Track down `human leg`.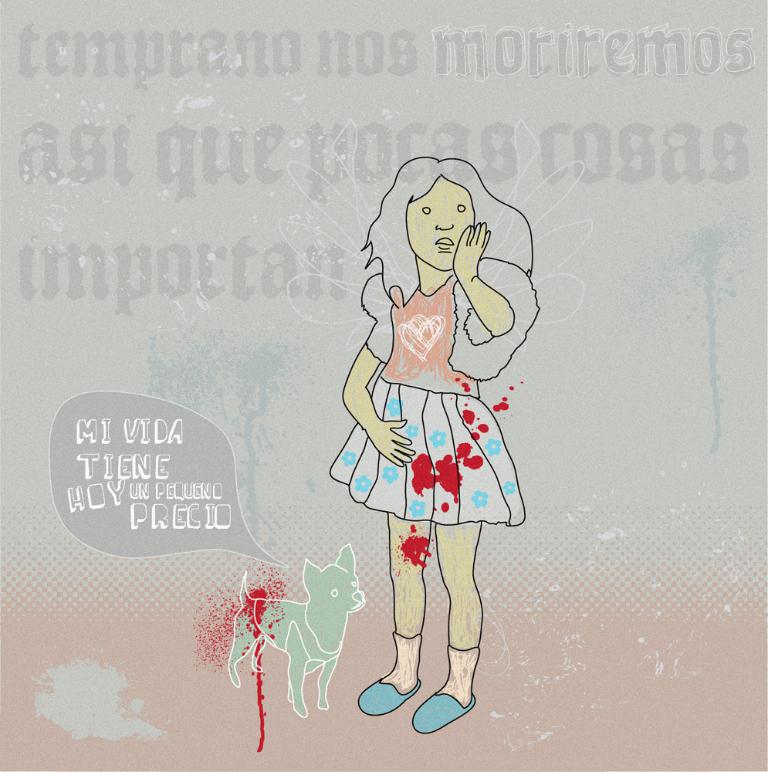
Tracked to l=409, t=520, r=482, b=734.
